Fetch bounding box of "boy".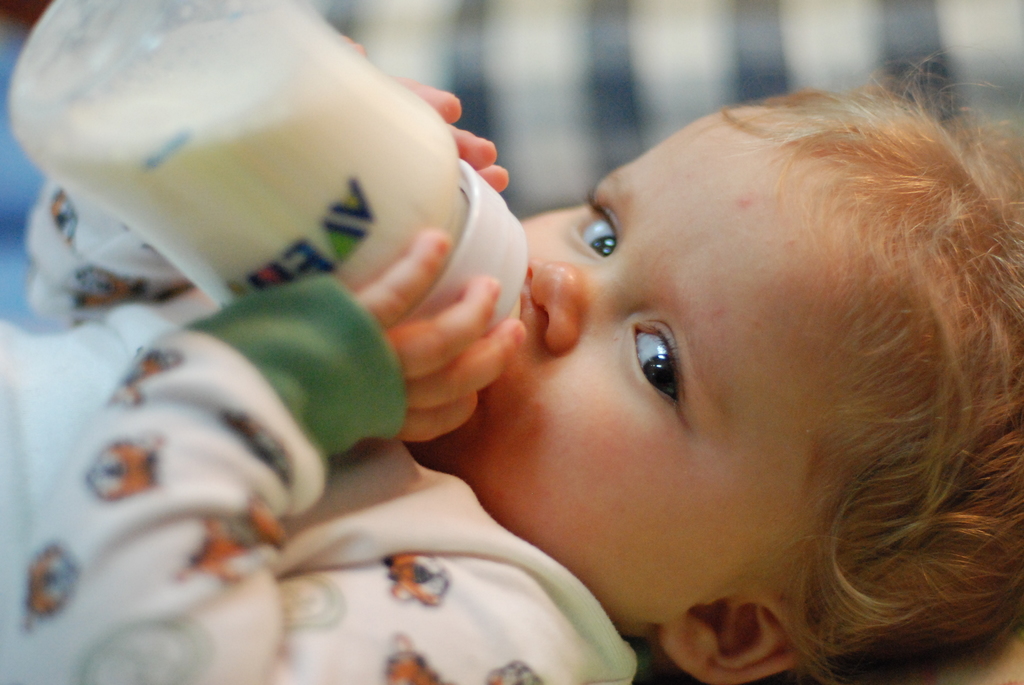
Bbox: [45,0,943,684].
